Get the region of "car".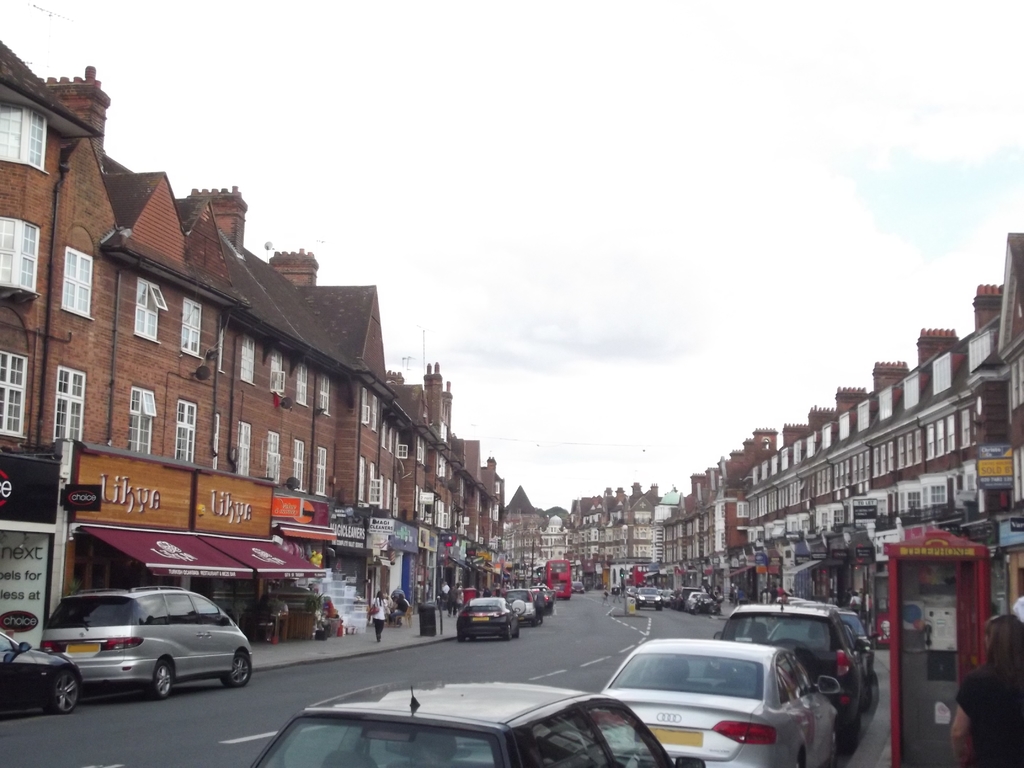
bbox=[0, 627, 83, 715].
